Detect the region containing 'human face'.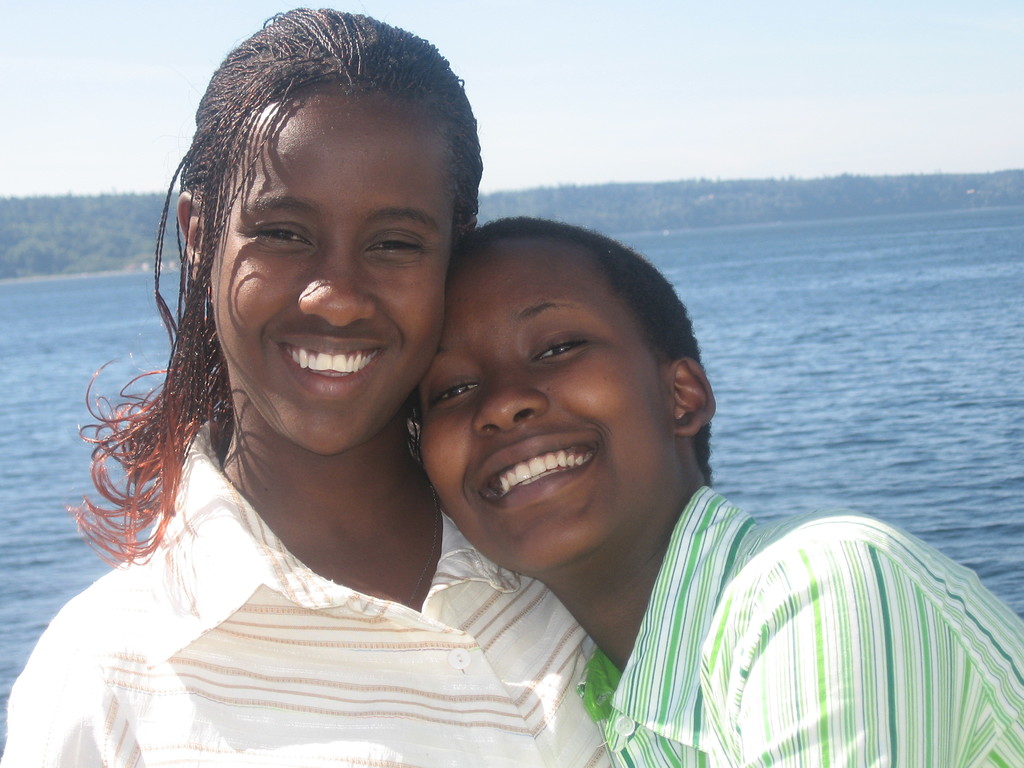
212:91:449:455.
